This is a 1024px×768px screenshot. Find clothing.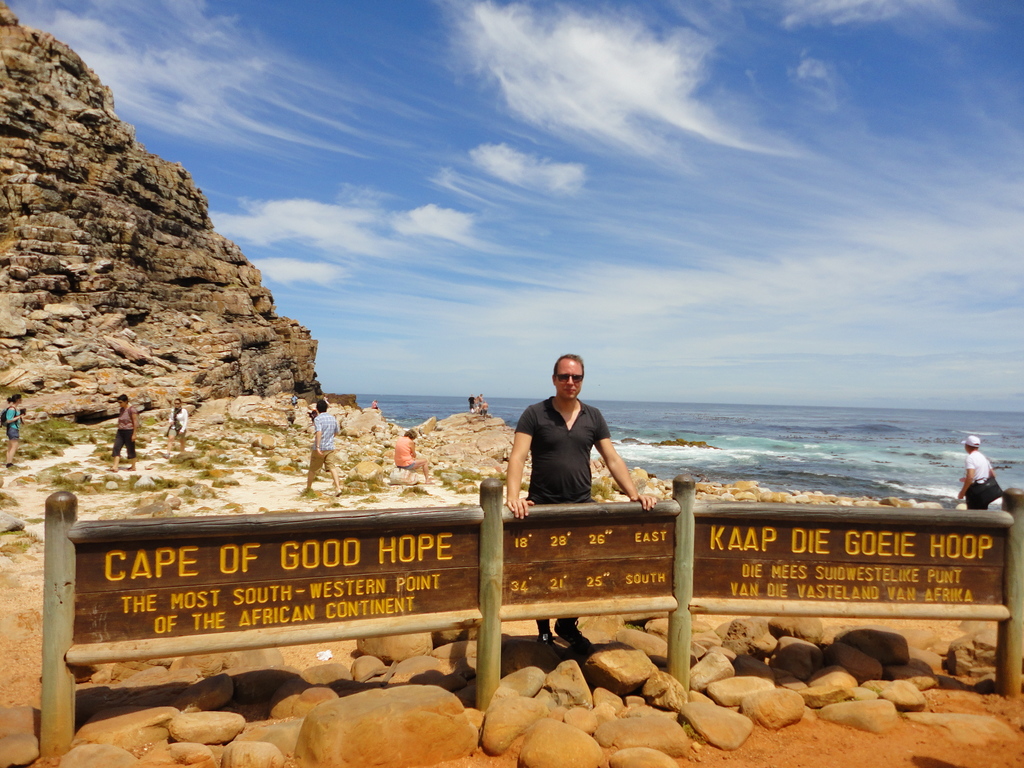
Bounding box: <region>4, 403, 19, 440</region>.
